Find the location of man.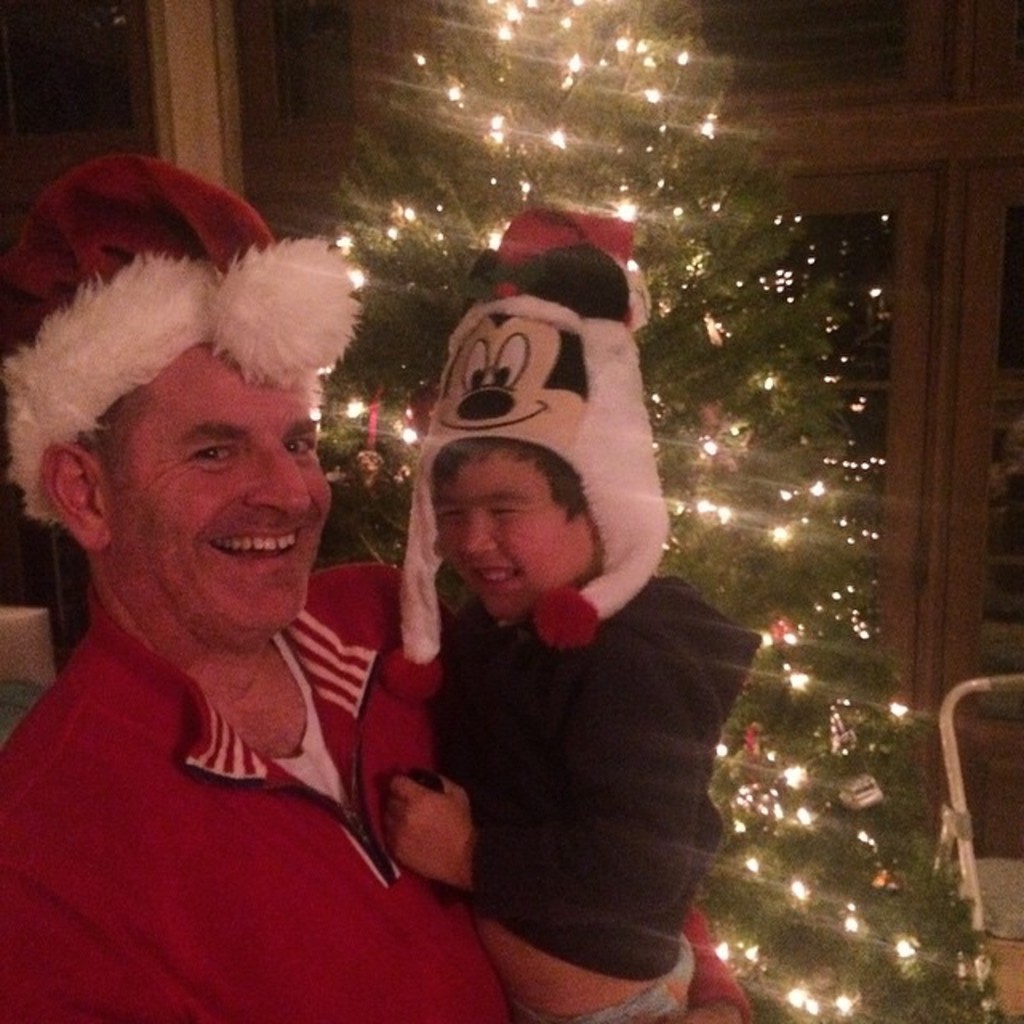
Location: 0,155,747,1022.
